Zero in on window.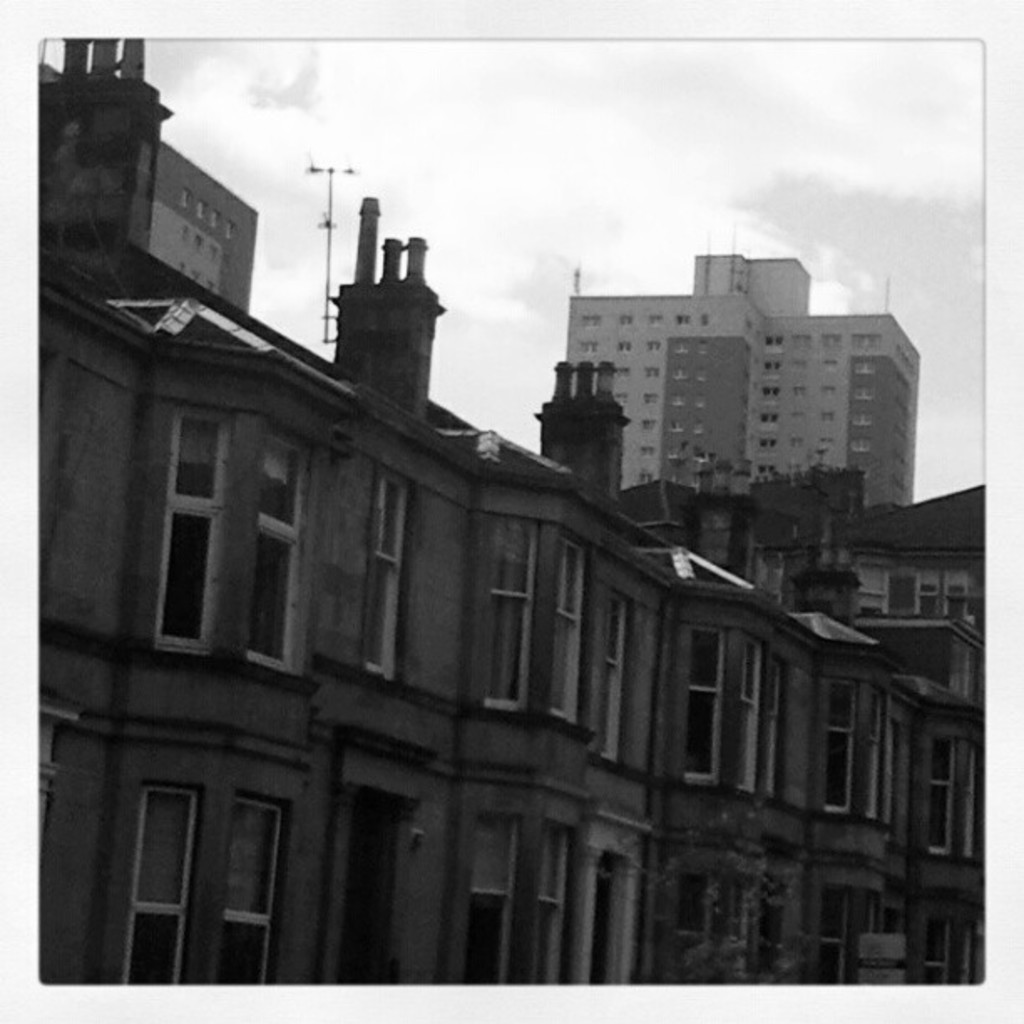
Zeroed in: {"x1": 922, "y1": 733, "x2": 986, "y2": 872}.
